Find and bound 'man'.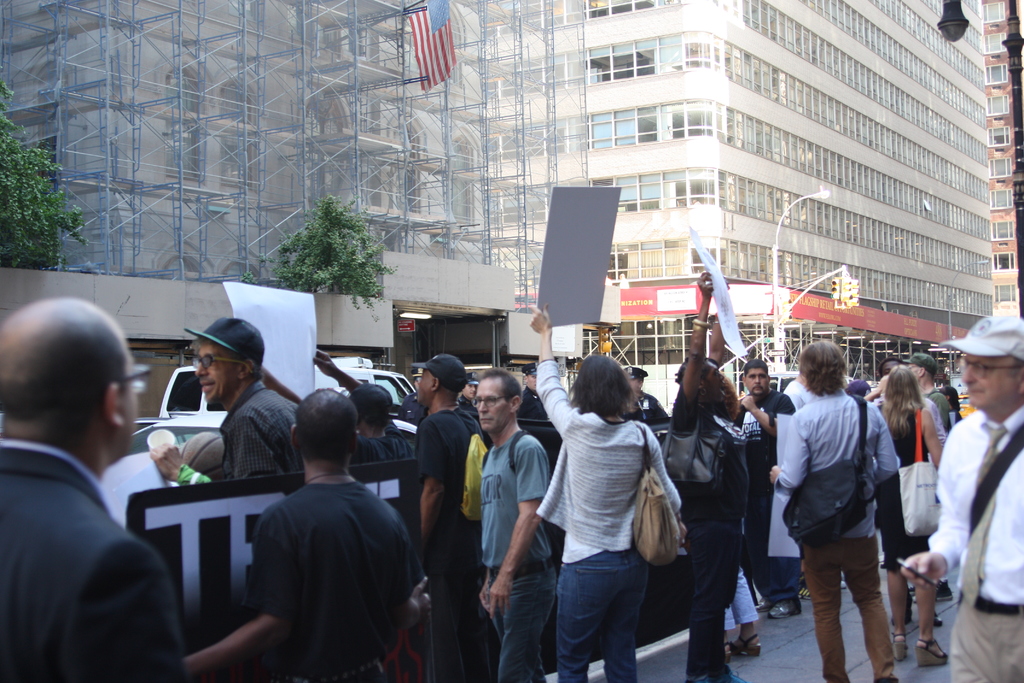
Bound: {"x1": 168, "y1": 395, "x2": 441, "y2": 675}.
